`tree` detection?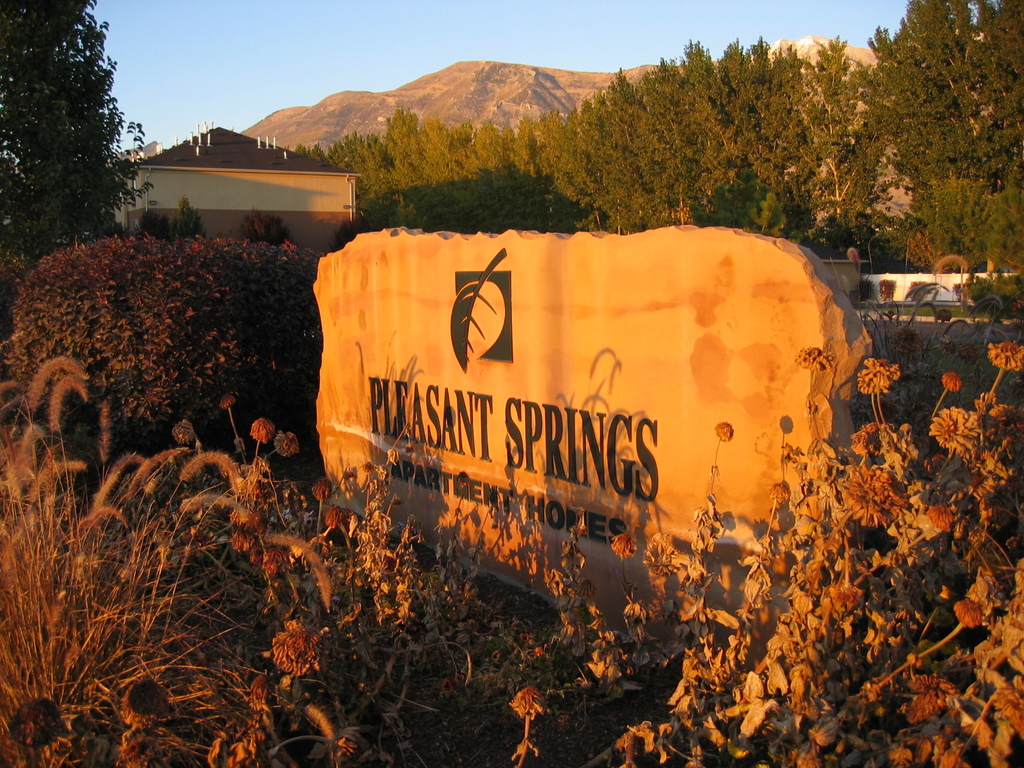
l=0, t=0, r=154, b=298
